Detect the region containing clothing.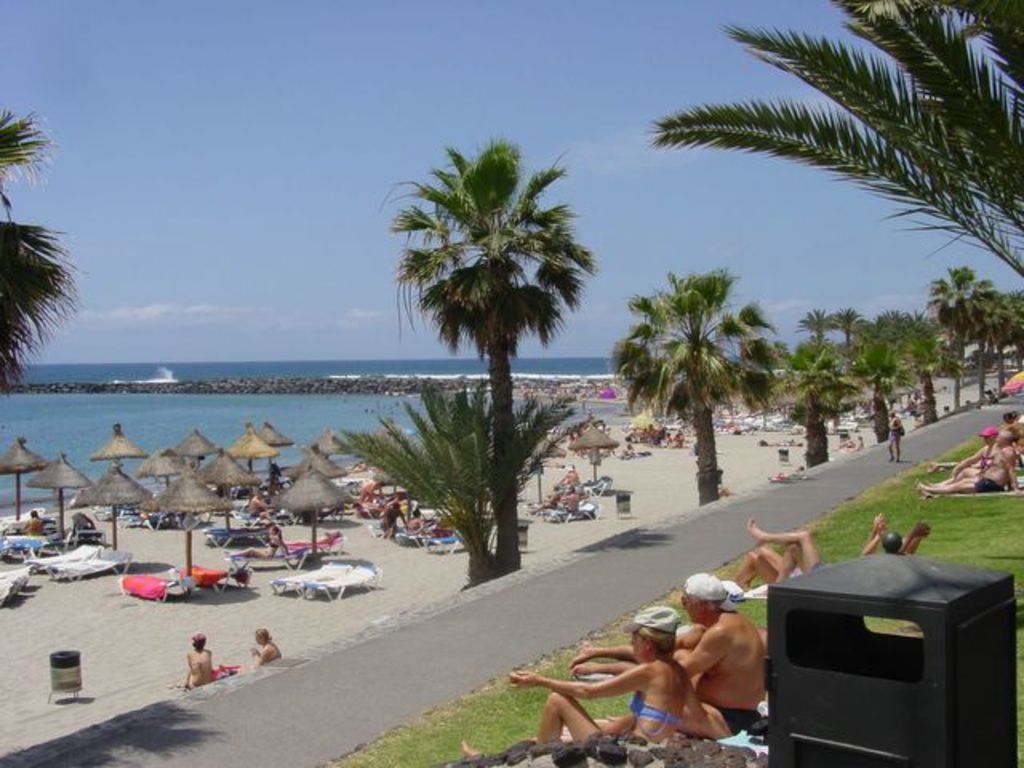
bbox=(722, 710, 762, 734).
